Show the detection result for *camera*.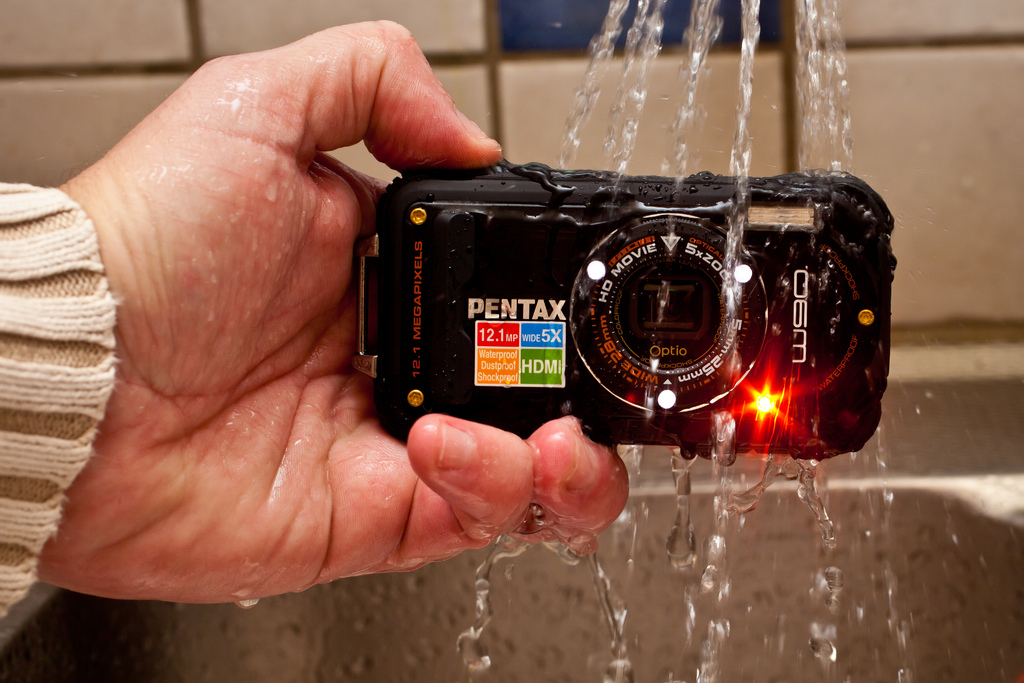
[left=354, top=164, right=892, bottom=458].
